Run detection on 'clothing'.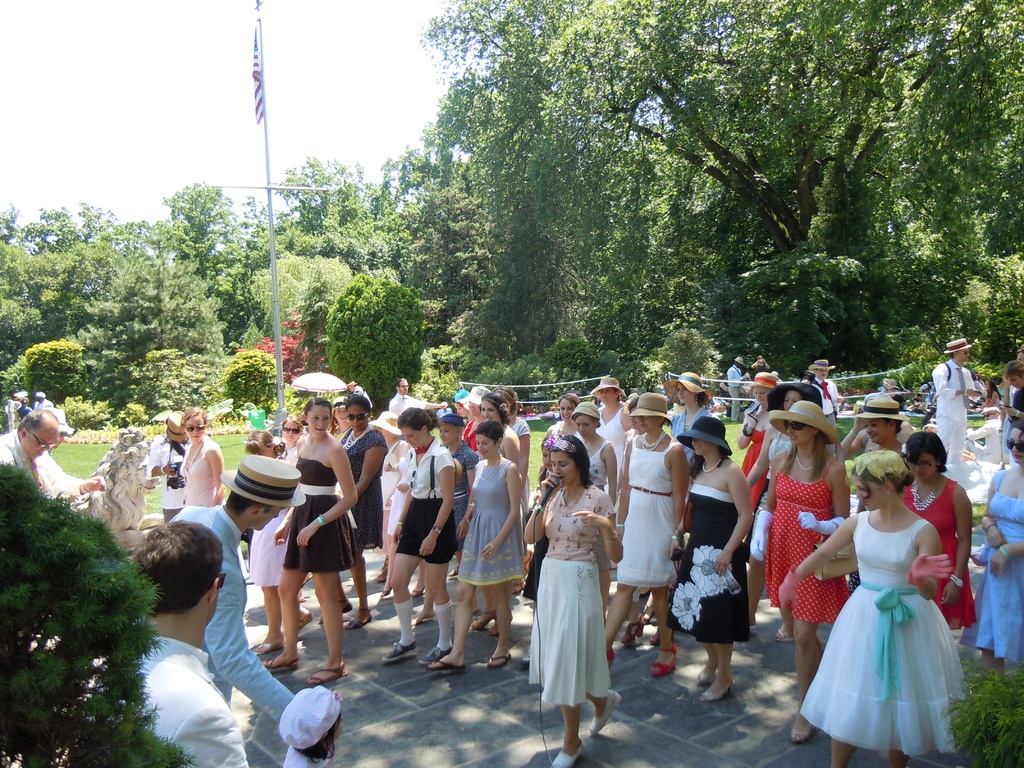
Result: <region>616, 431, 684, 590</region>.
